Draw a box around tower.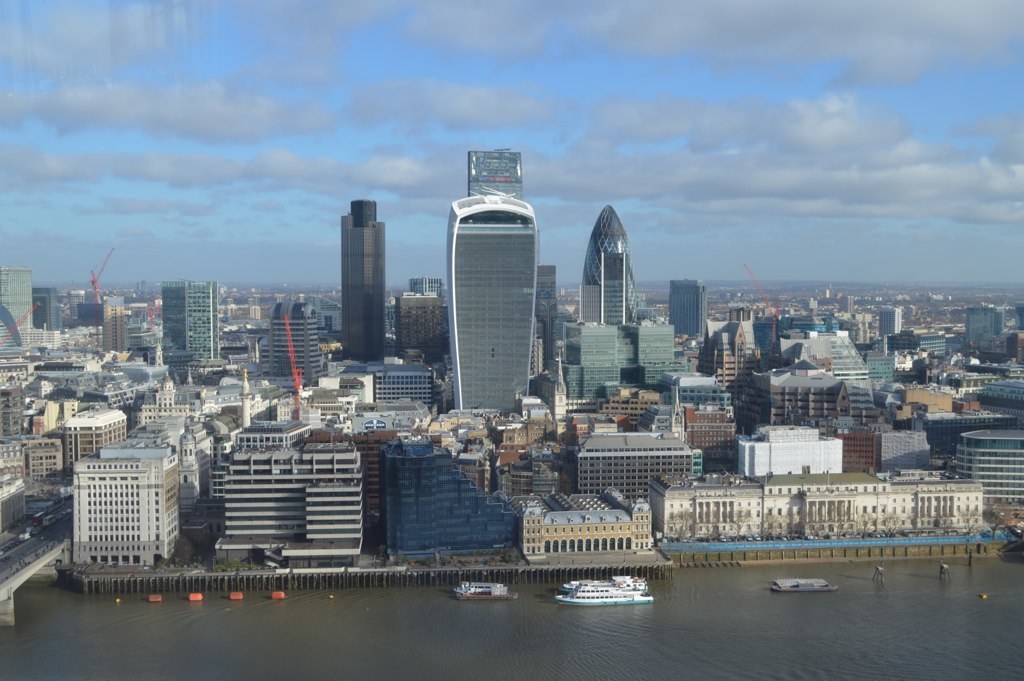
bbox=(435, 132, 541, 423).
